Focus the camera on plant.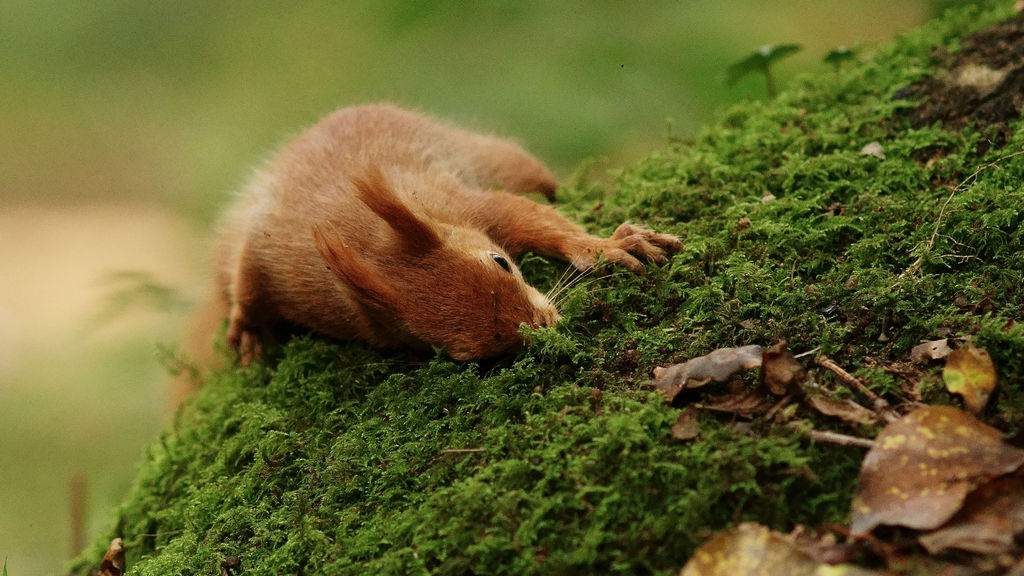
Focus region: [x1=720, y1=45, x2=803, y2=97].
